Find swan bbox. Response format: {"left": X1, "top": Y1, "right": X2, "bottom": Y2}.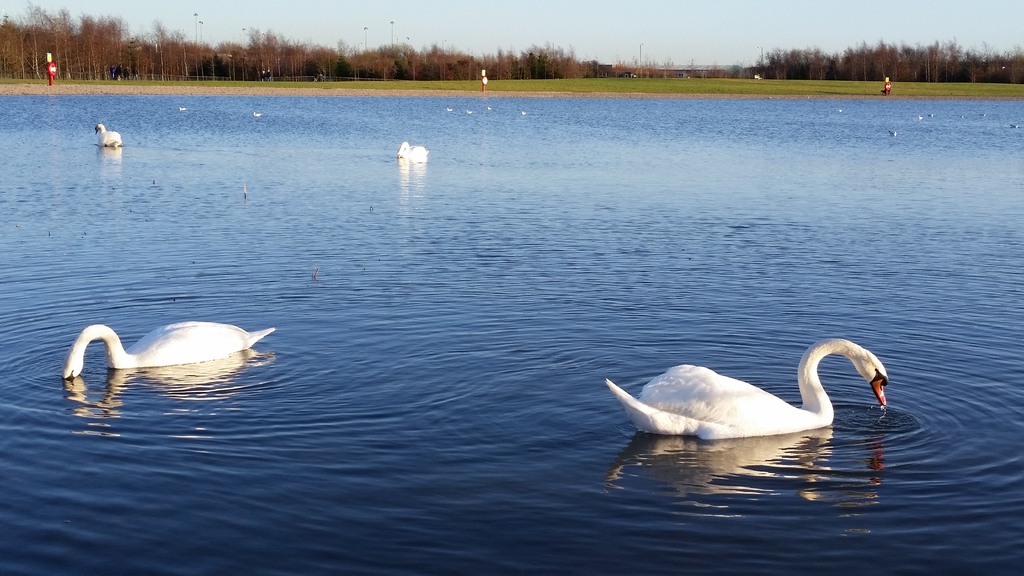
{"left": 253, "top": 111, "right": 262, "bottom": 116}.
